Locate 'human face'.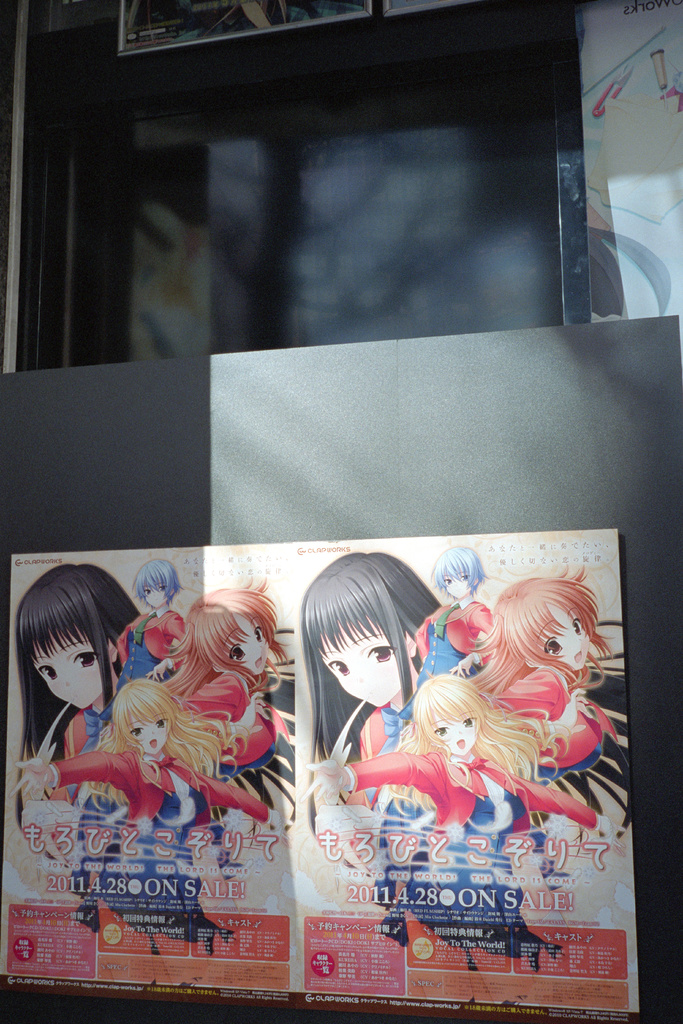
Bounding box: (220,616,272,674).
